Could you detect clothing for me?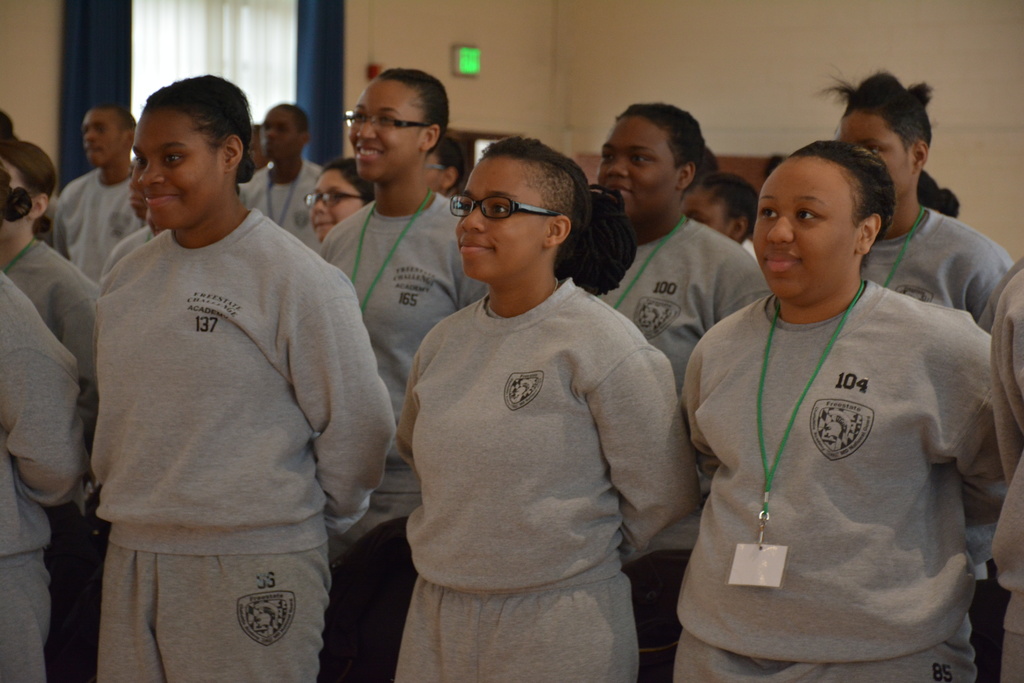
Detection result: x1=0 y1=272 x2=87 y2=682.
